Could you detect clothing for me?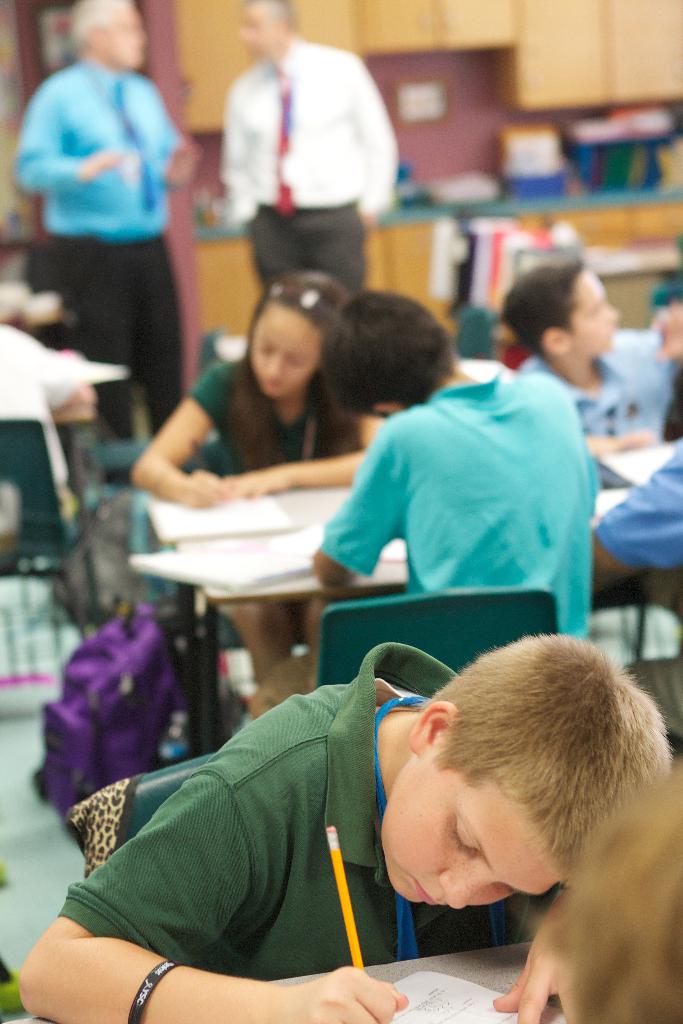
Detection result: box(324, 371, 595, 643).
